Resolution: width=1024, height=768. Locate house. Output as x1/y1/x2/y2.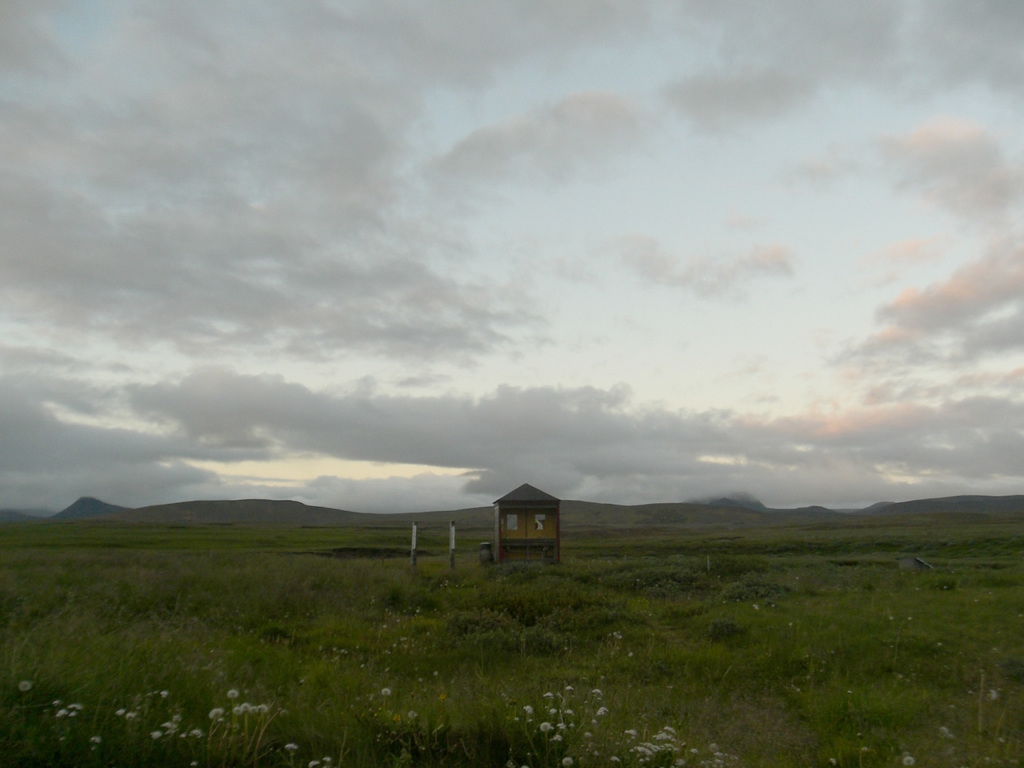
478/483/572/568.
